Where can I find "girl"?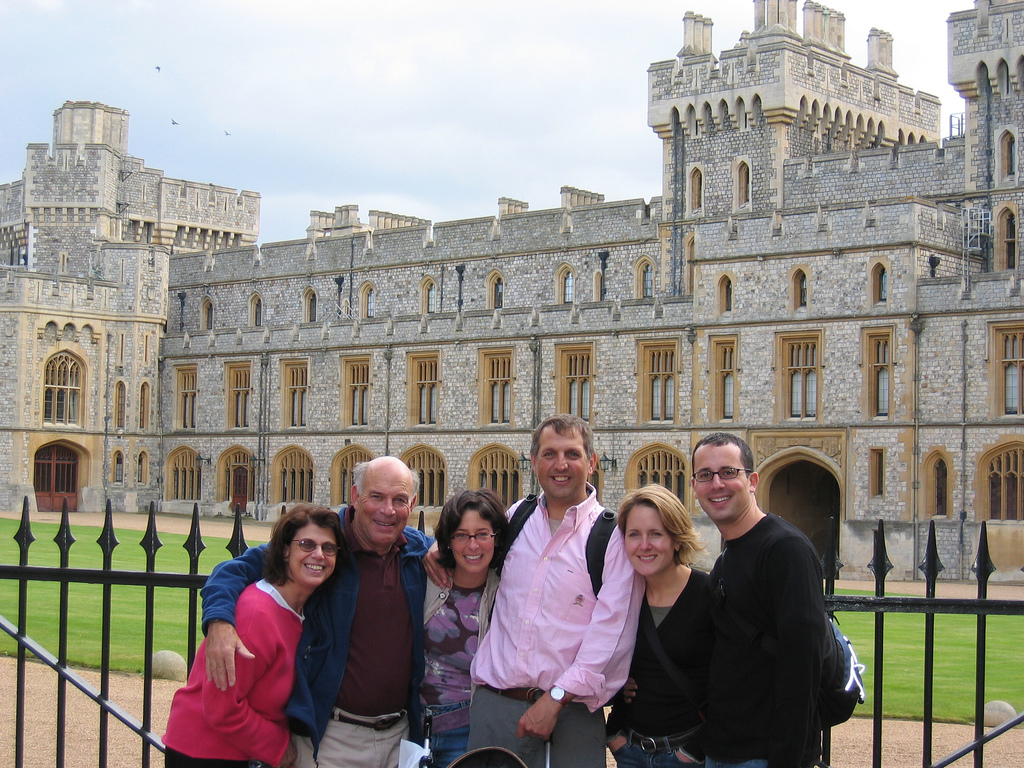
You can find it at left=168, top=496, right=347, bottom=767.
